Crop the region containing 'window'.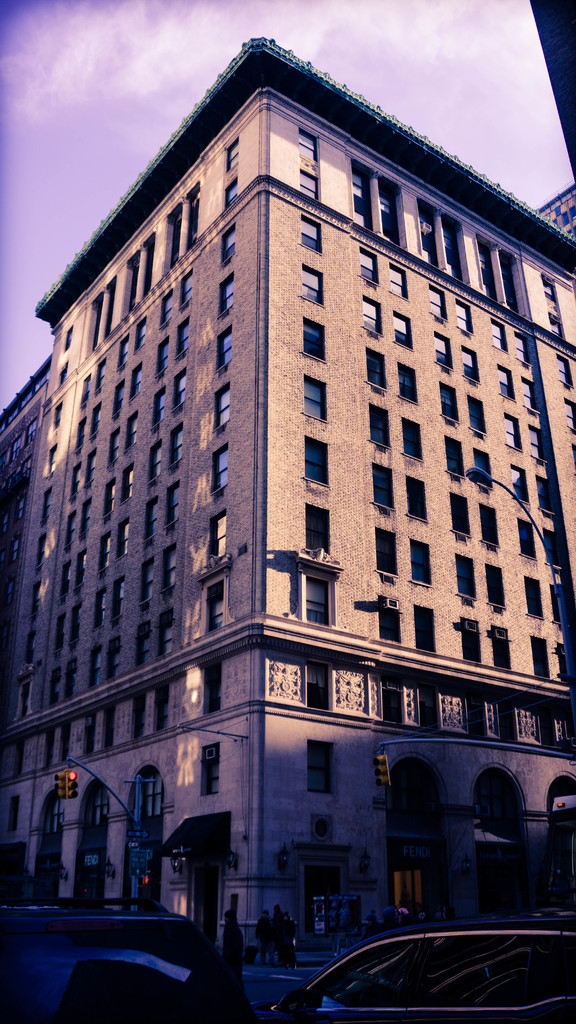
Crop region: (x1=305, y1=374, x2=328, y2=422).
